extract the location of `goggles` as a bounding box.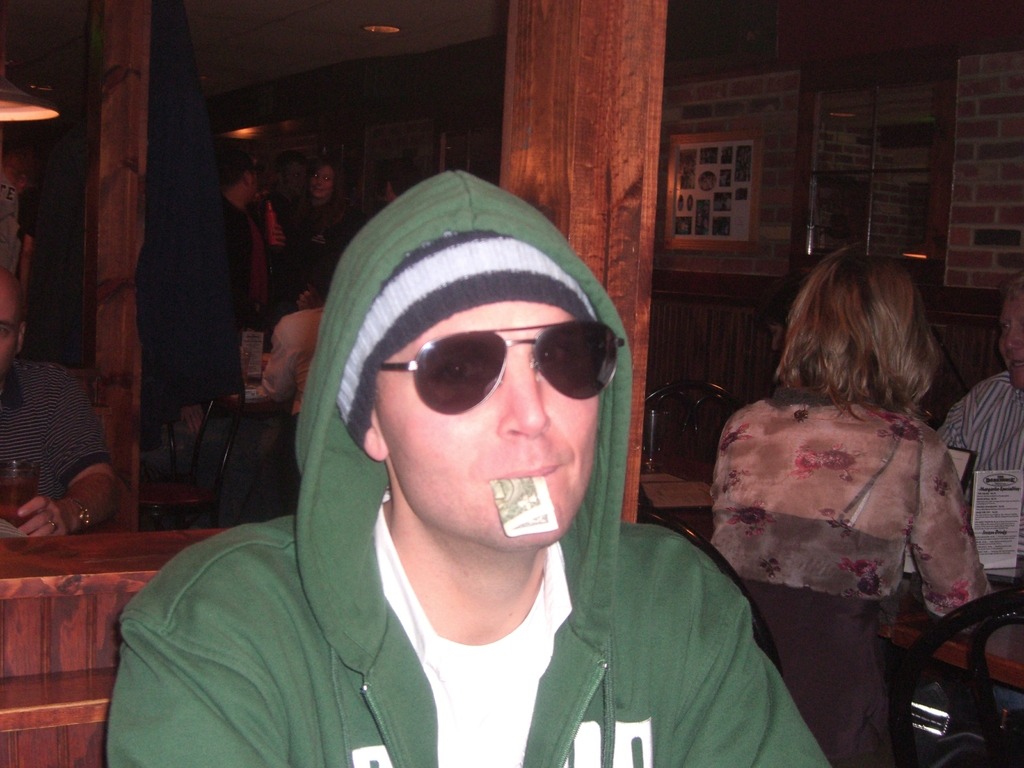
{"left": 367, "top": 317, "right": 644, "bottom": 422}.
